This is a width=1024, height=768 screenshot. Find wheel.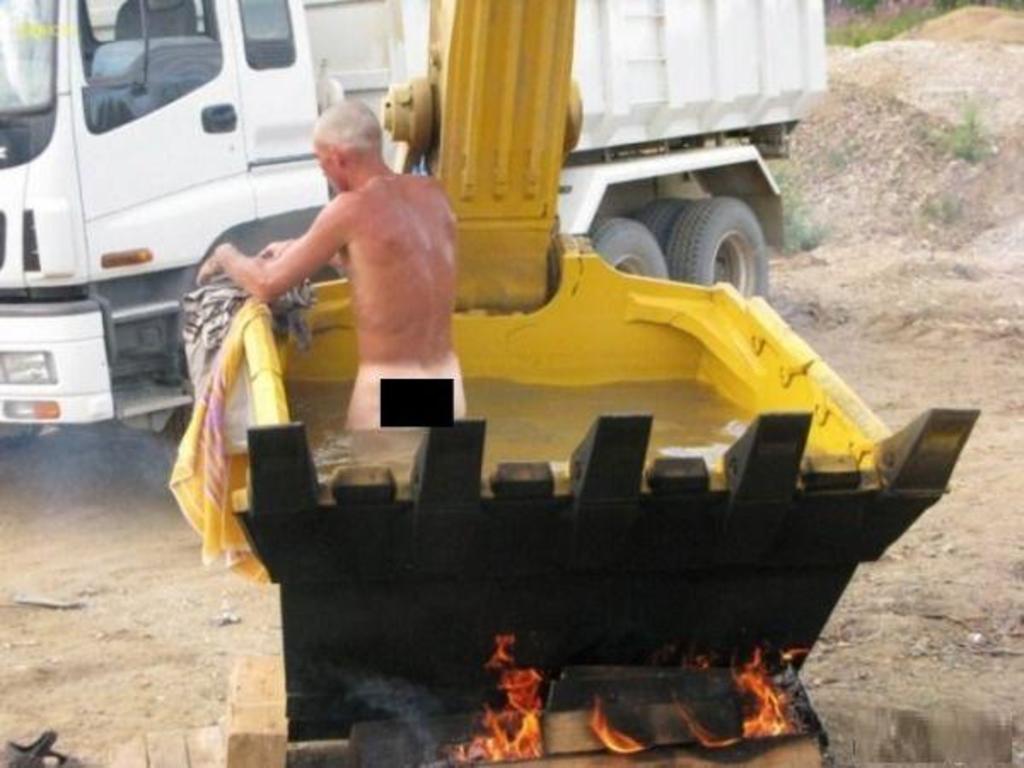
Bounding box: <bbox>585, 212, 669, 282</bbox>.
